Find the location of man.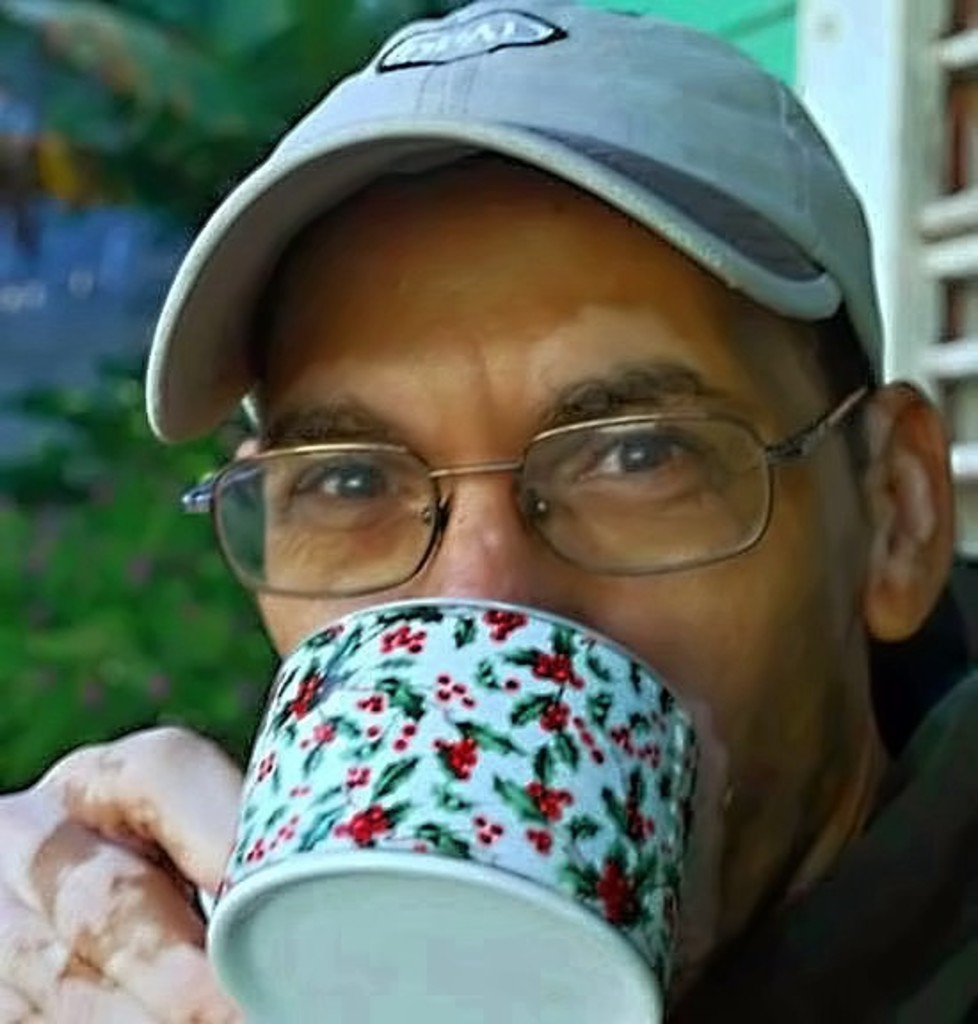
Location: {"x1": 28, "y1": 0, "x2": 977, "y2": 1023}.
